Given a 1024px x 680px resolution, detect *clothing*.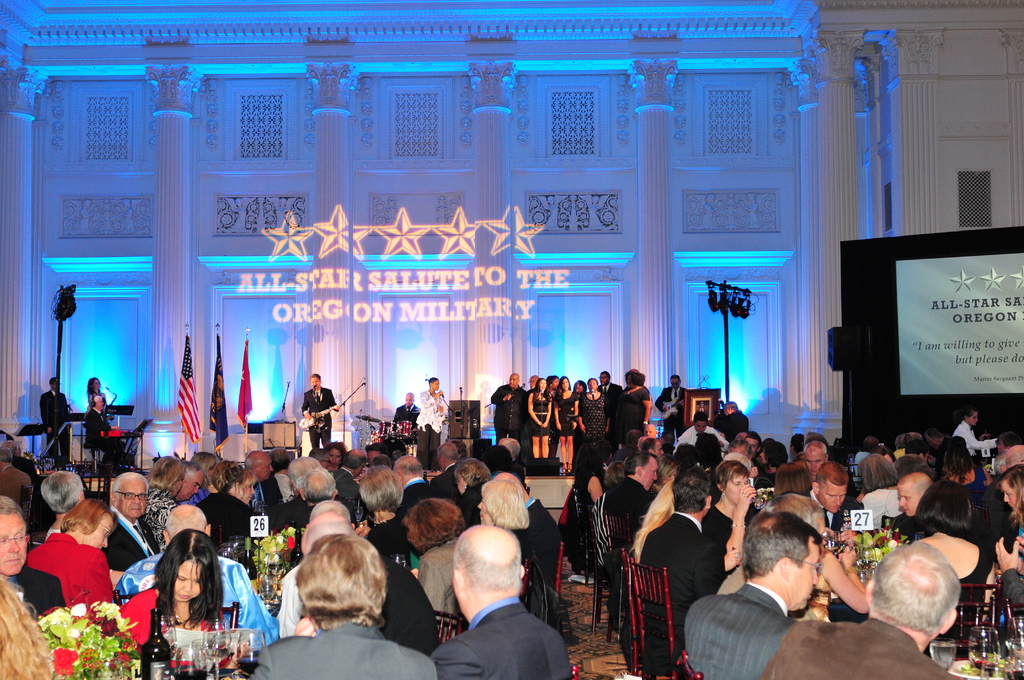
[x1=437, y1=597, x2=570, y2=679].
